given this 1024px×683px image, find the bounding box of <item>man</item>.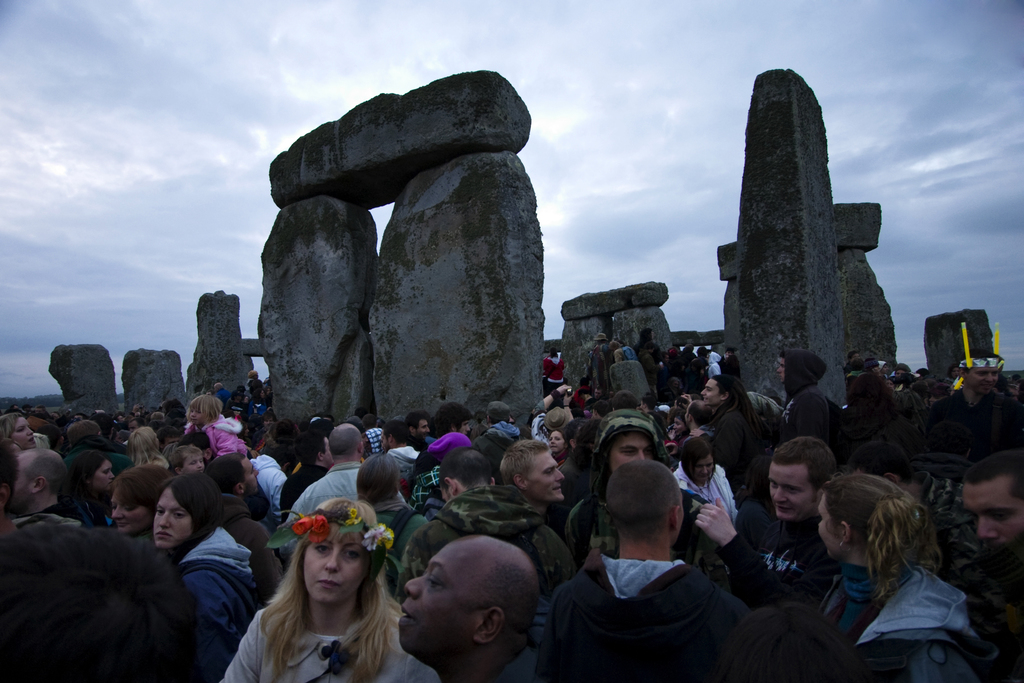
{"left": 962, "top": 450, "right": 1023, "bottom": 549}.
